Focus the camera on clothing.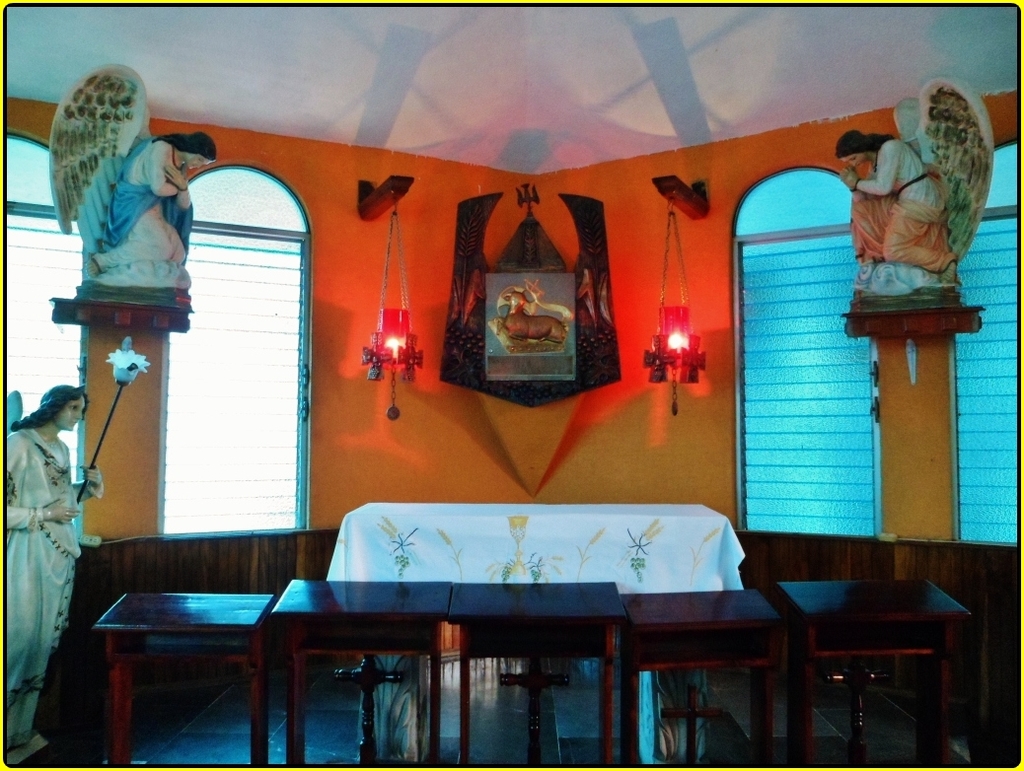
Focus region: [x1=0, y1=422, x2=102, y2=765].
